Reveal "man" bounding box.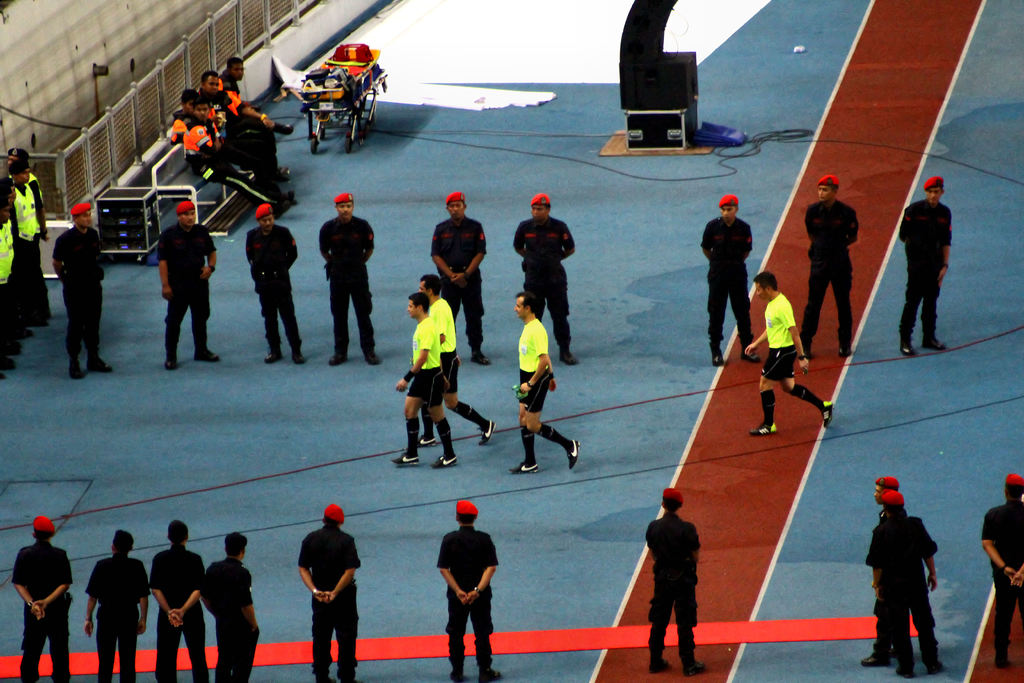
Revealed: {"left": 895, "top": 178, "right": 950, "bottom": 353}.
